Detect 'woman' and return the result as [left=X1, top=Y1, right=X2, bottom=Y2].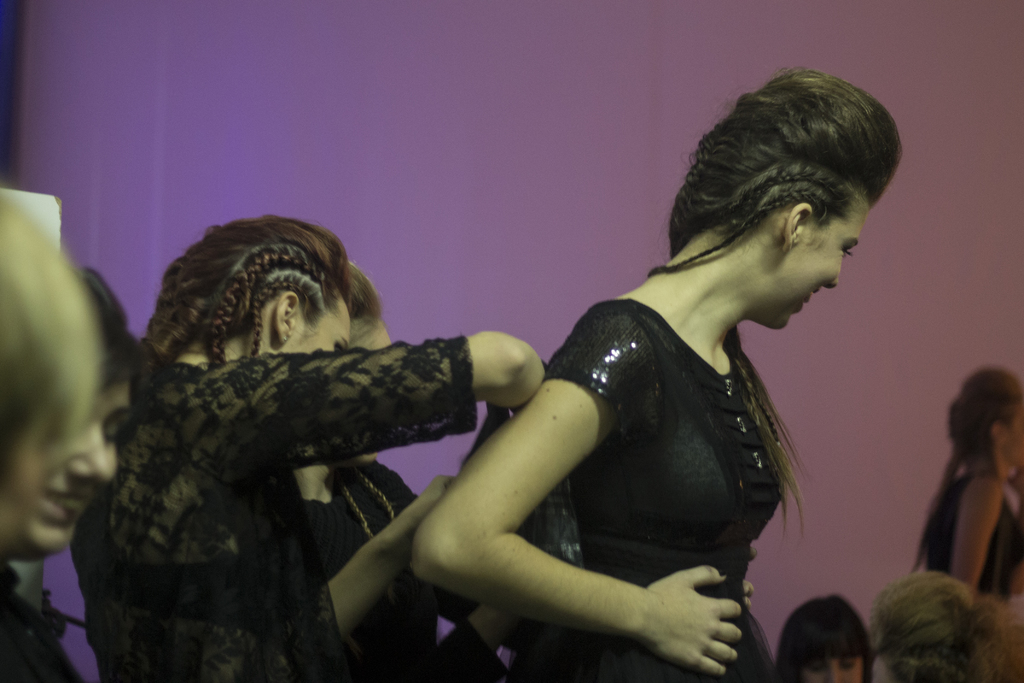
[left=777, top=602, right=868, bottom=680].
